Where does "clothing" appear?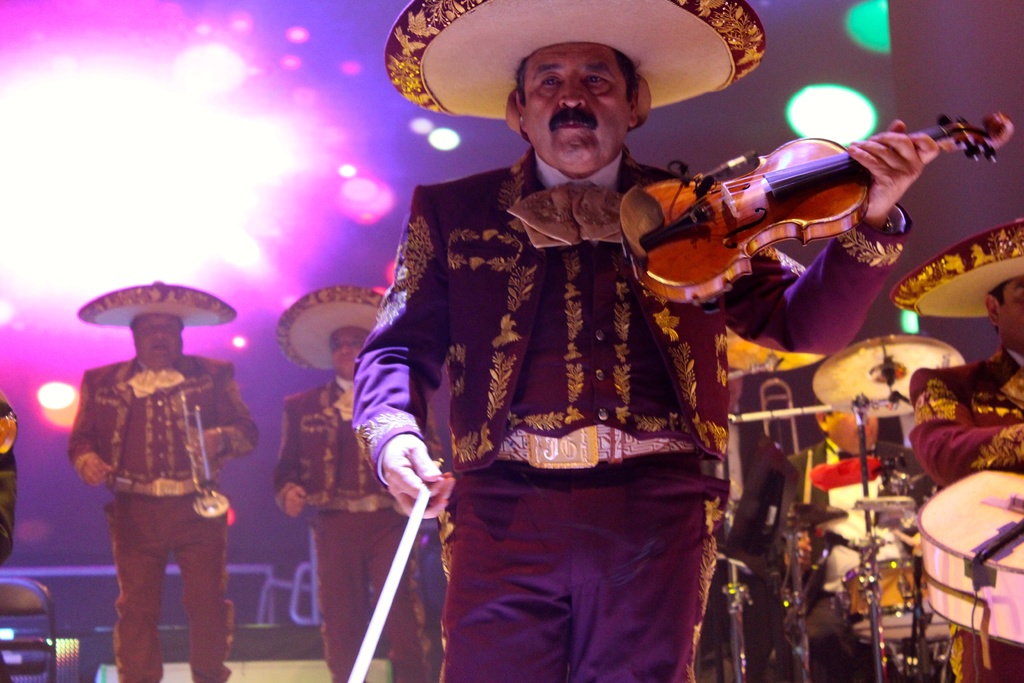
Appears at <region>704, 423, 788, 682</region>.
